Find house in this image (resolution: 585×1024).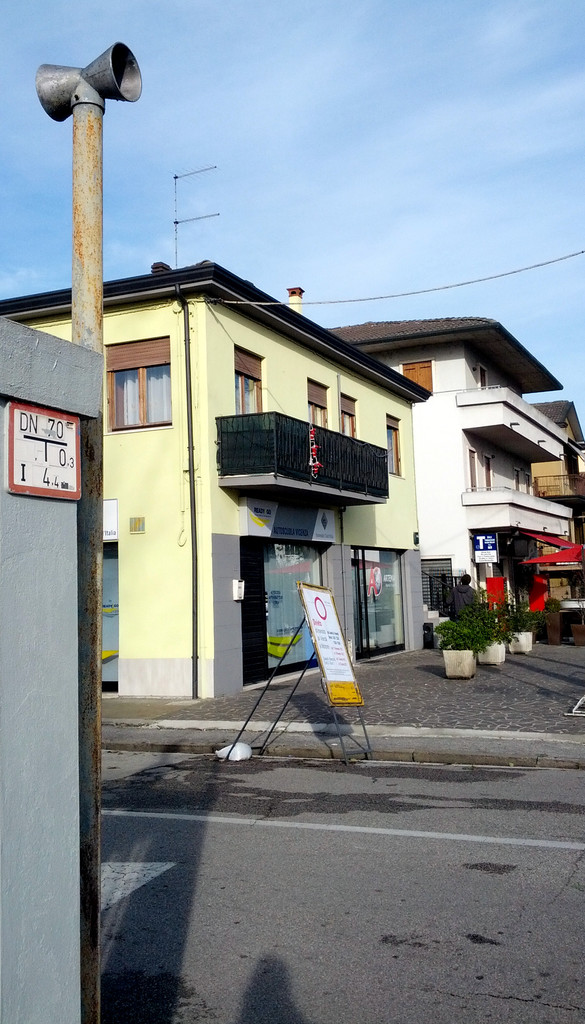
(left=337, top=309, right=582, bottom=634).
